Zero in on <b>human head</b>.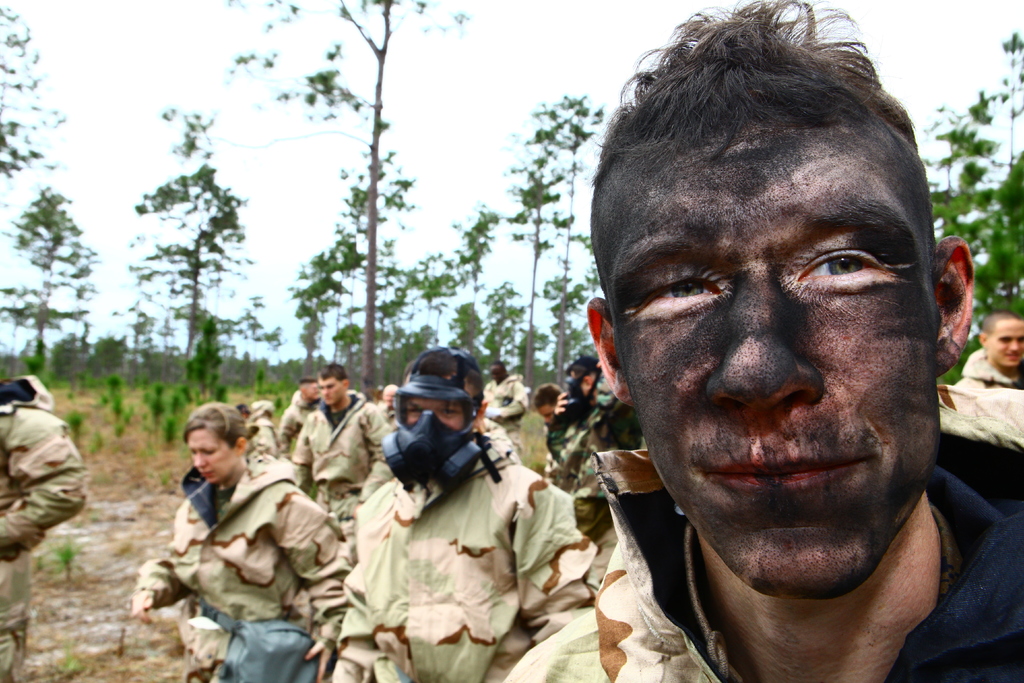
Zeroed in: x1=316 y1=359 x2=350 y2=409.
